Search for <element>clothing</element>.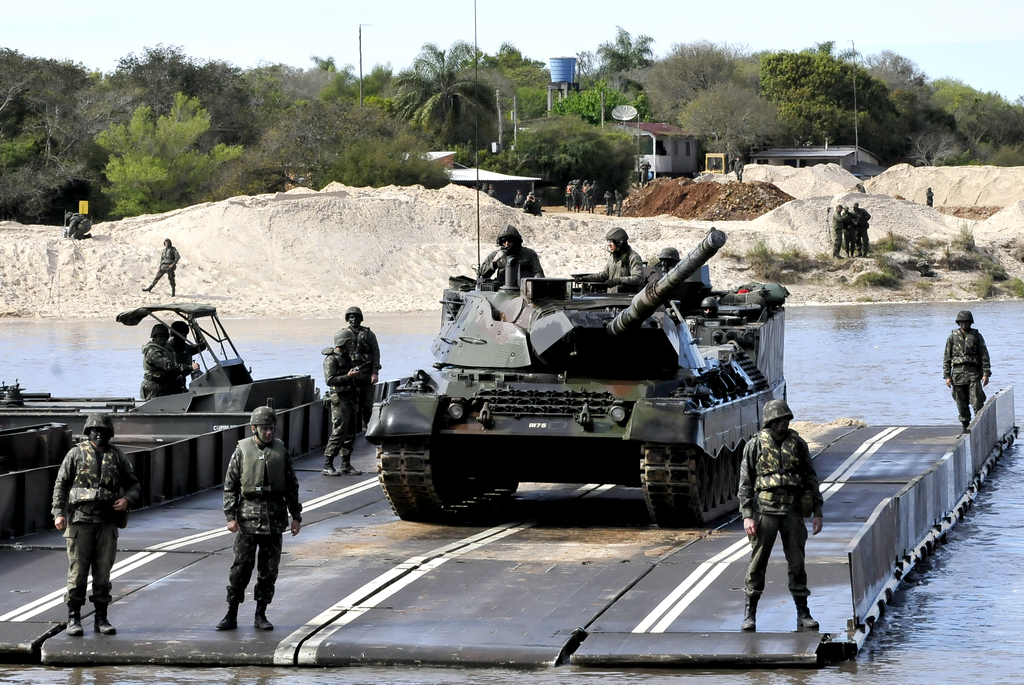
Found at region(486, 186, 493, 195).
